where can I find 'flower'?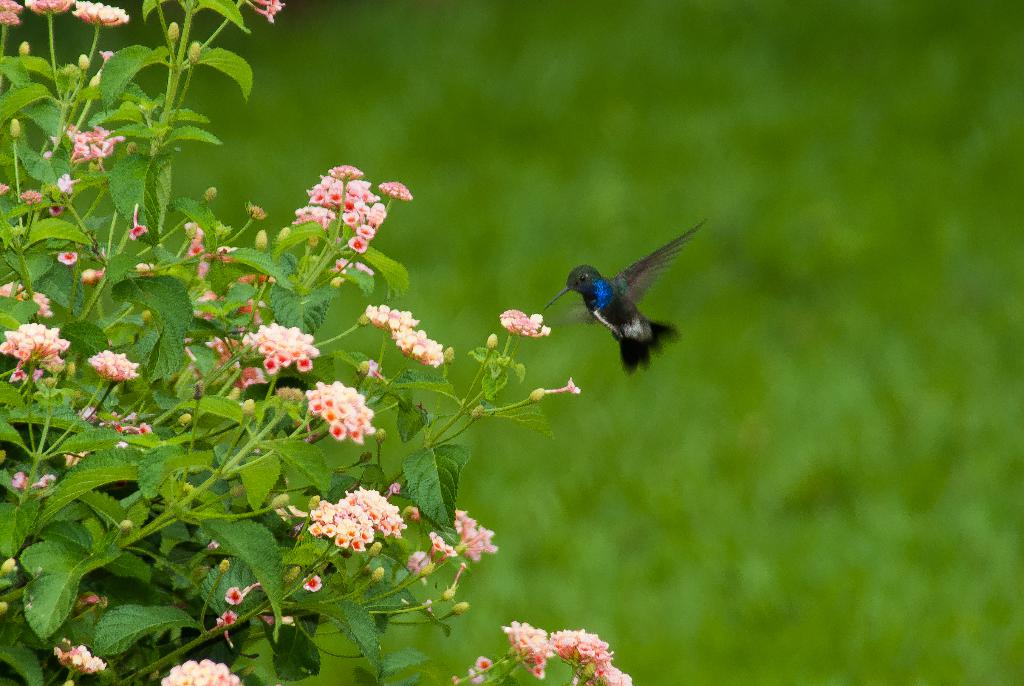
You can find it at <bbox>56, 247, 80, 266</bbox>.
